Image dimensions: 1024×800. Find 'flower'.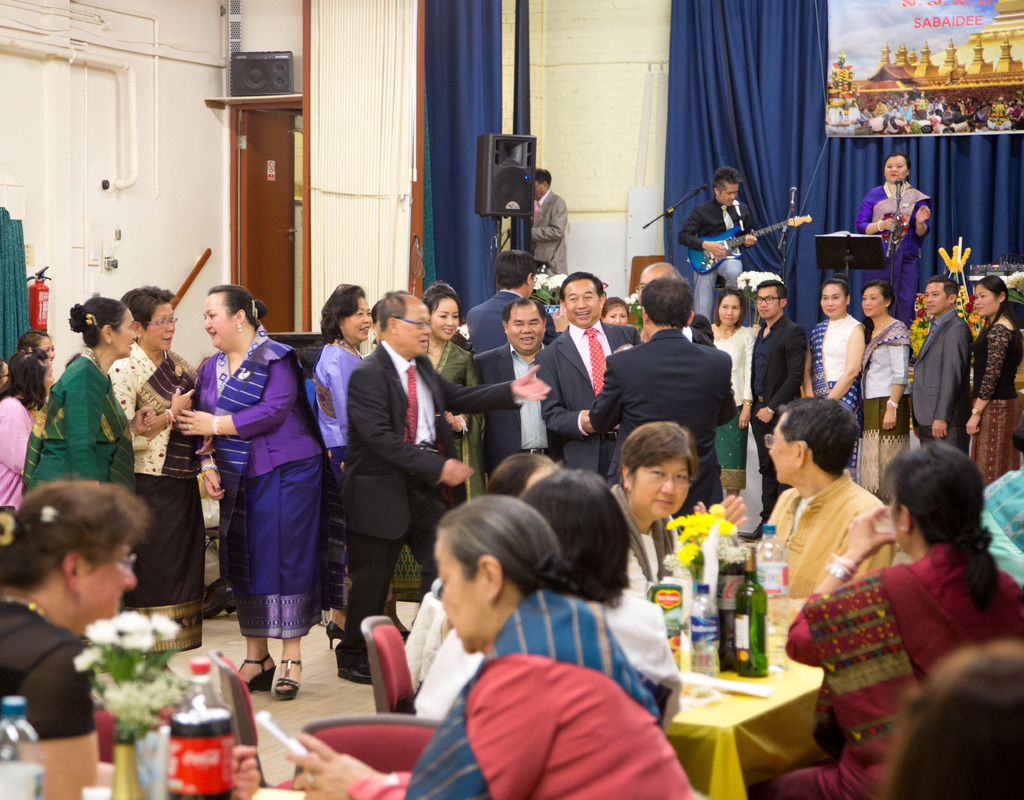
<bbox>117, 631, 152, 653</bbox>.
